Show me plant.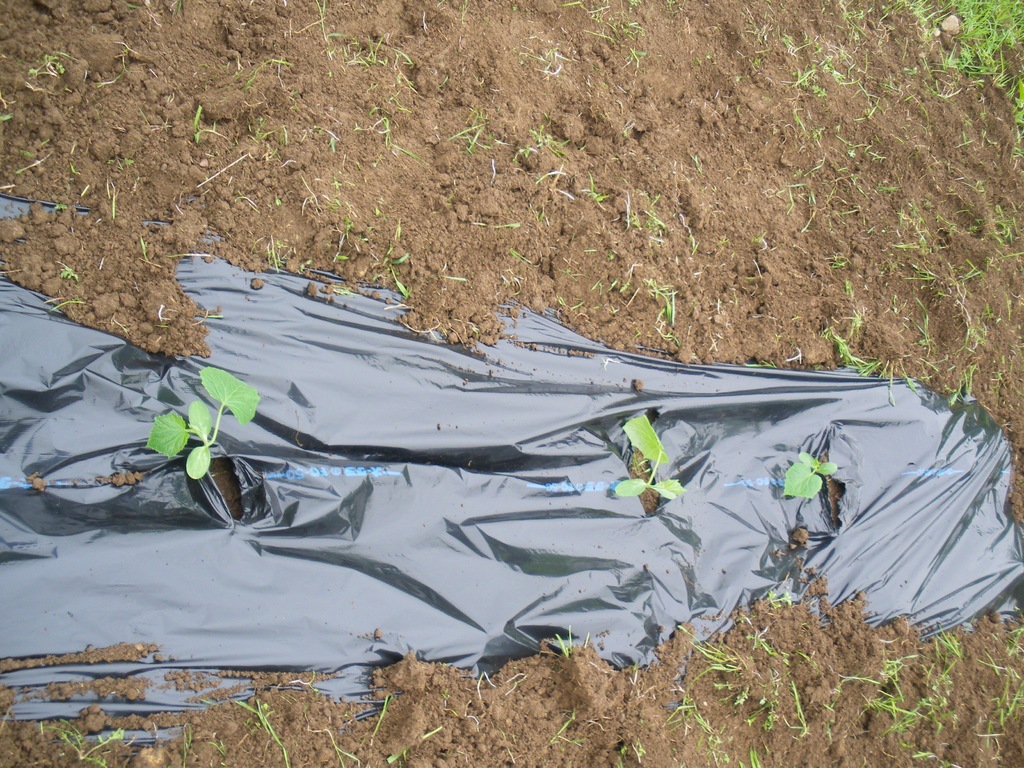
plant is here: 44, 724, 138, 767.
